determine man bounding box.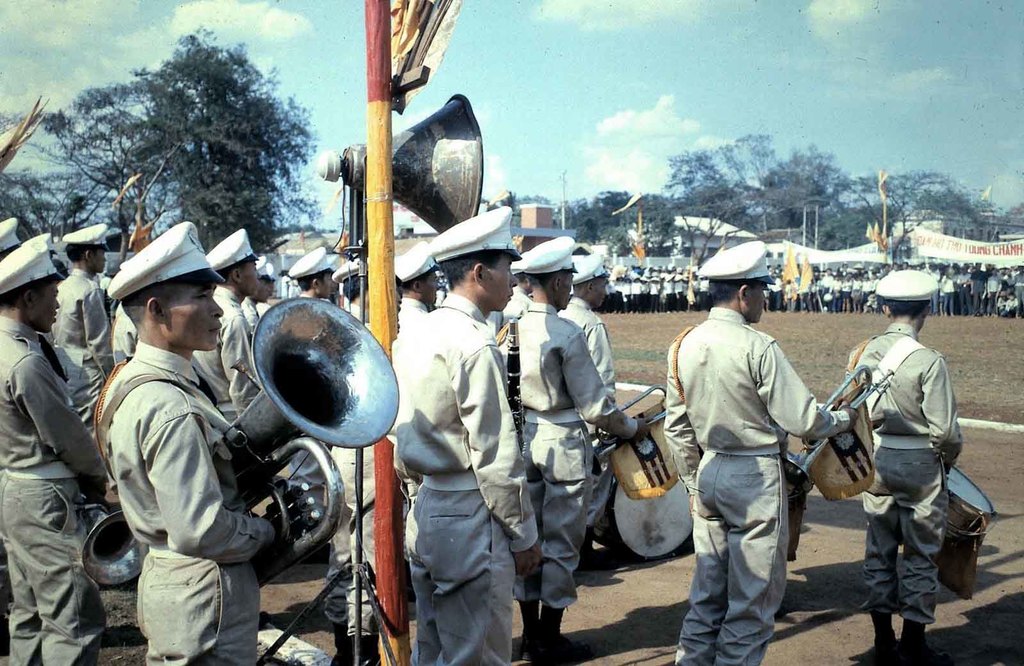
Determined: bbox=[312, 236, 439, 665].
